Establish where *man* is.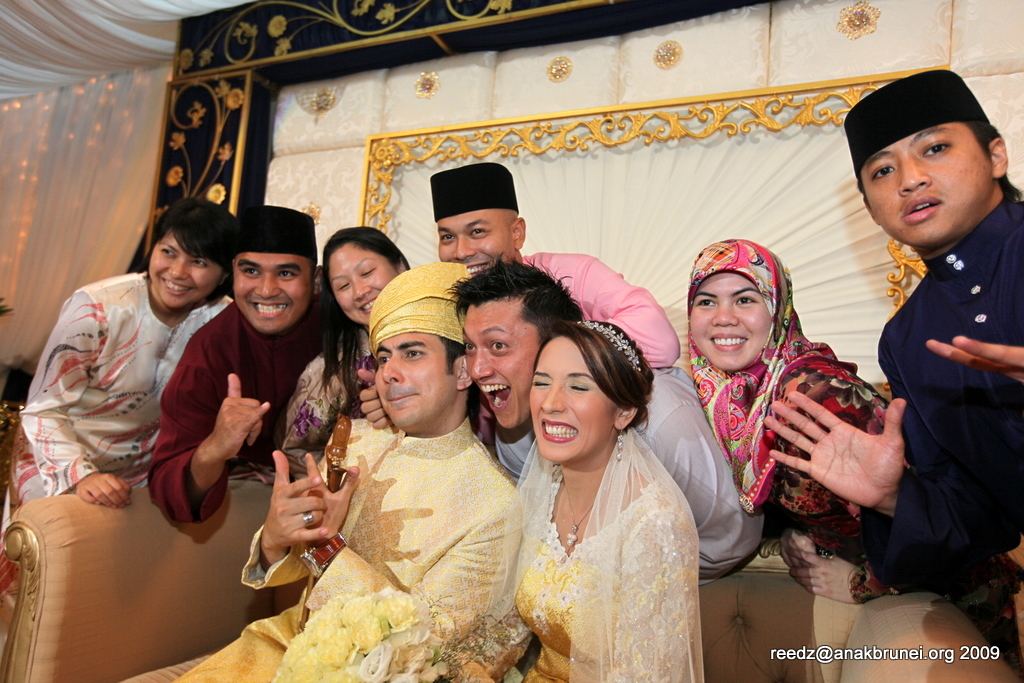
Established at crop(452, 251, 765, 580).
